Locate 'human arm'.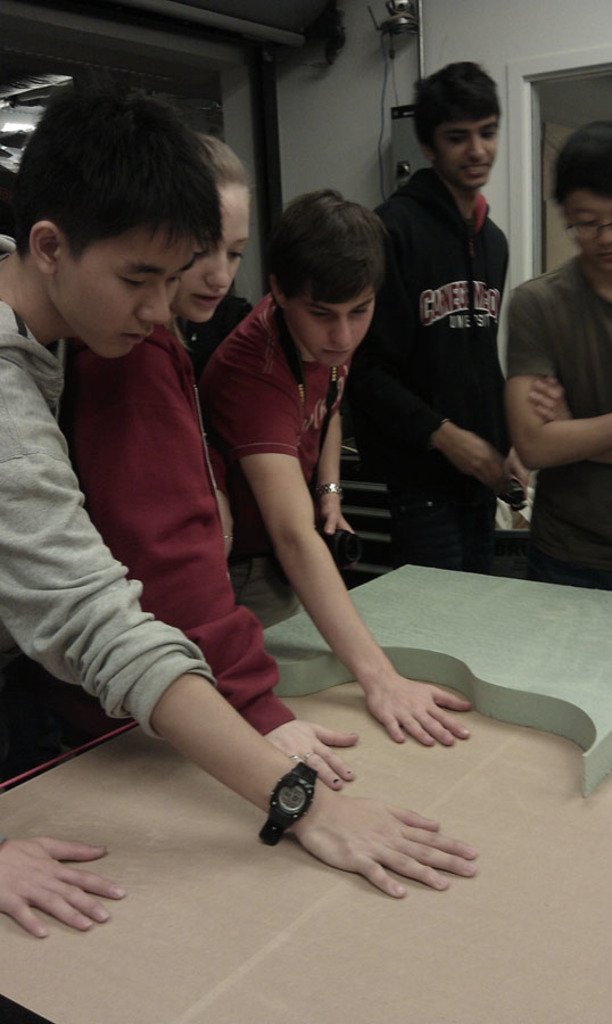
Bounding box: {"left": 0, "top": 837, "right": 129, "bottom": 939}.
